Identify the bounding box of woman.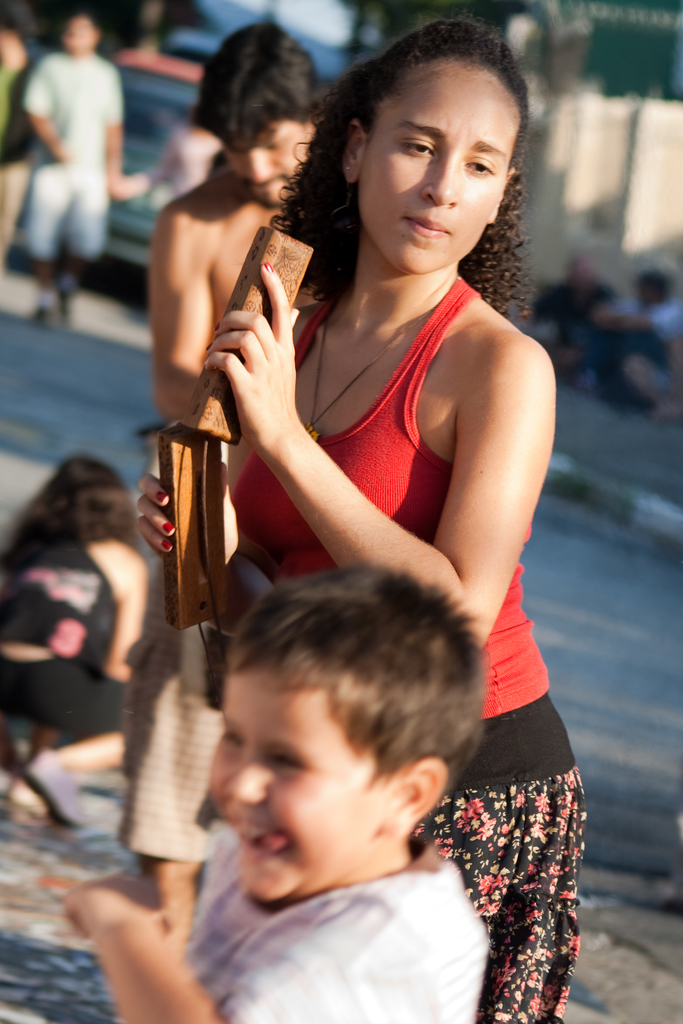
box(140, 8, 593, 1023).
